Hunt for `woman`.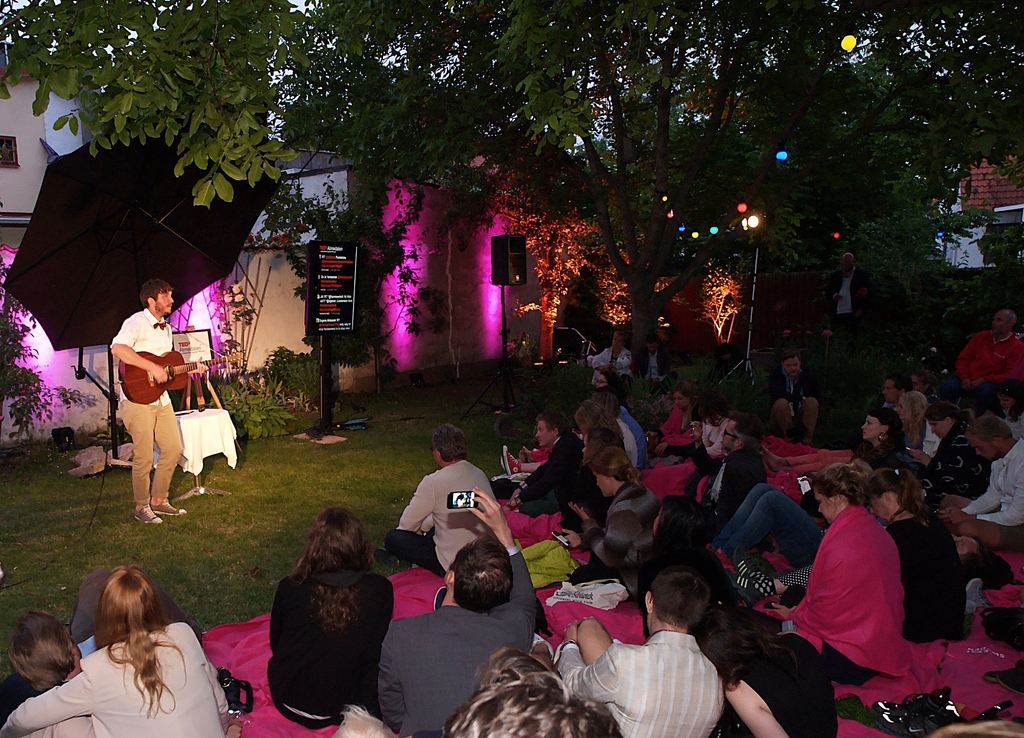
Hunted down at (799, 408, 919, 518).
